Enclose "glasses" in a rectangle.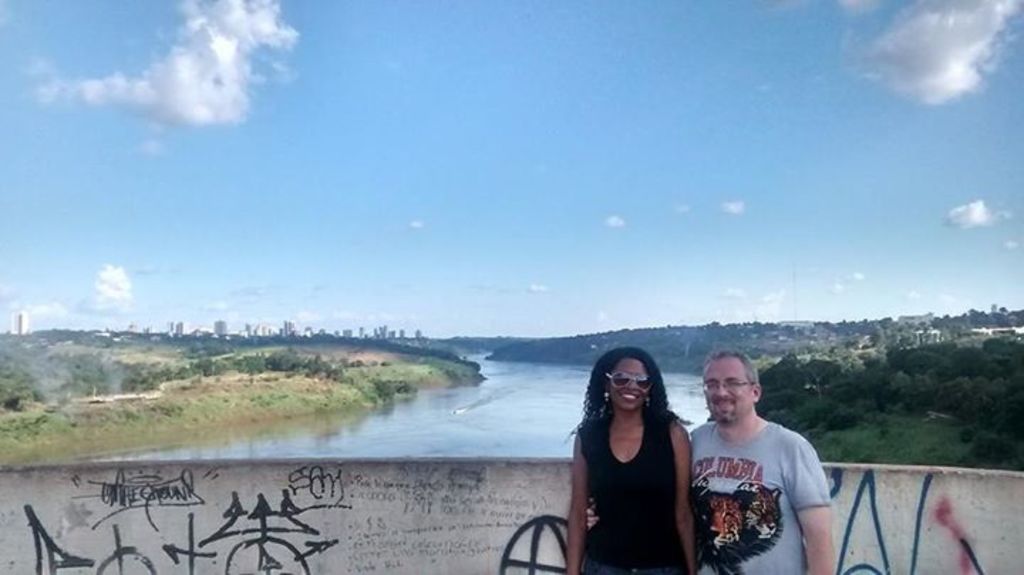
[left=700, top=374, right=754, bottom=394].
